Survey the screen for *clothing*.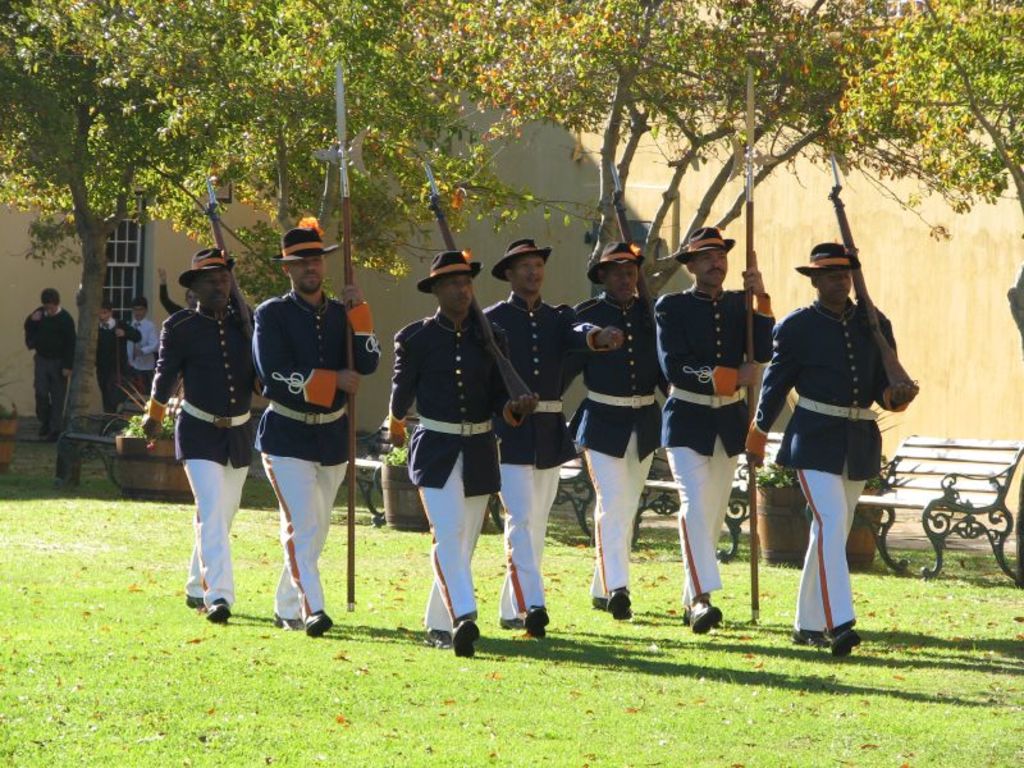
Survey found: select_region(564, 291, 659, 600).
